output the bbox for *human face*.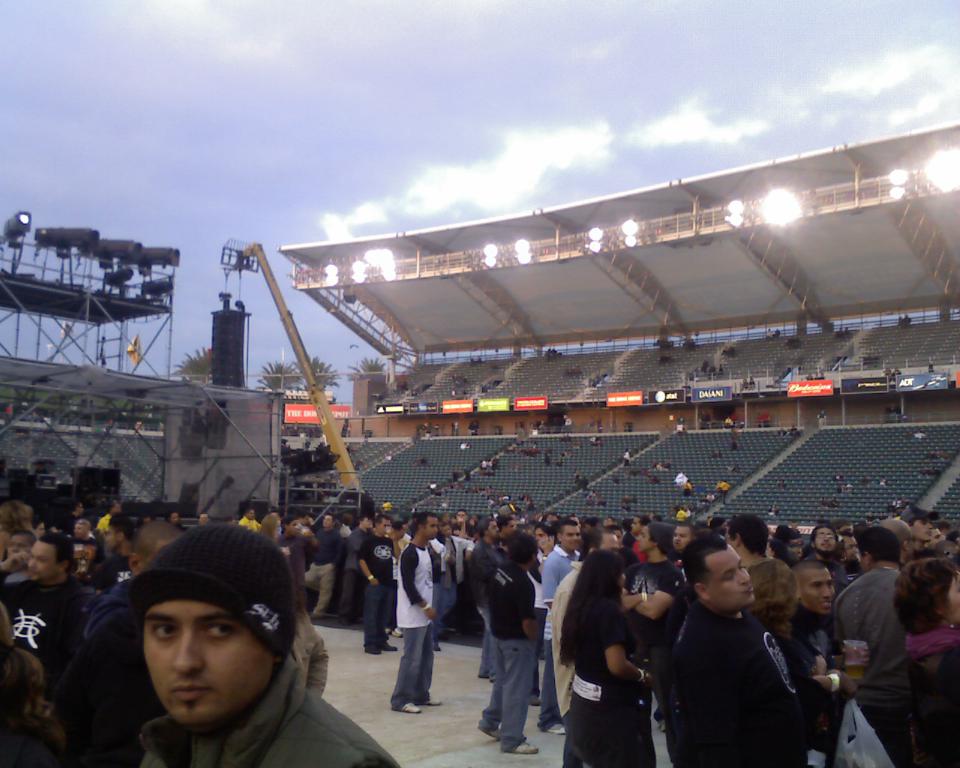
71:523:89:538.
